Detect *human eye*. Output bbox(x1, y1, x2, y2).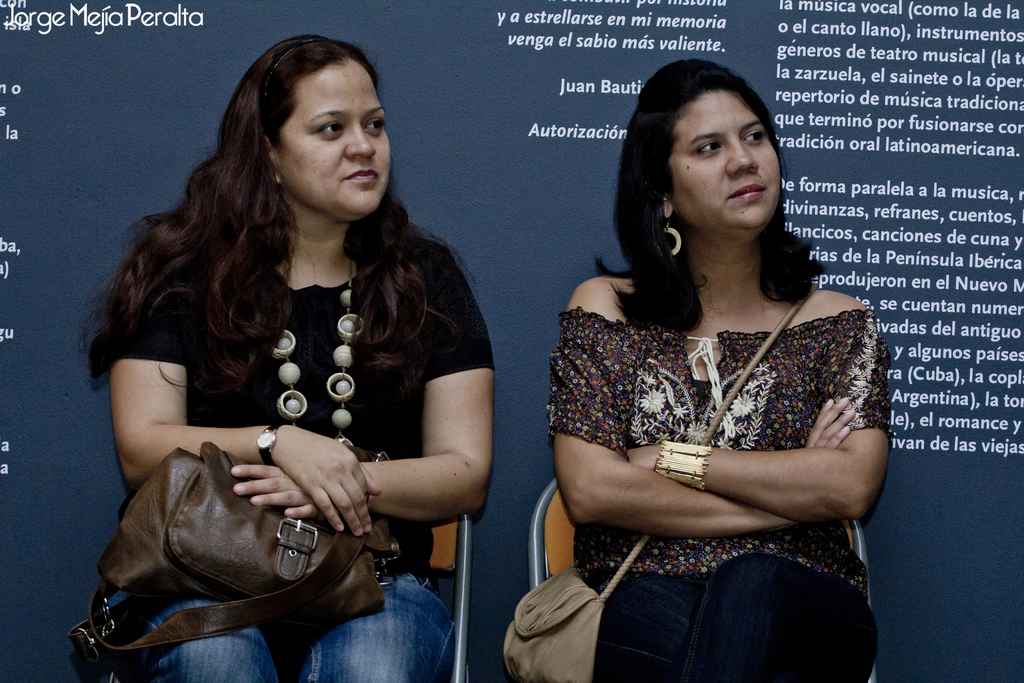
bbox(365, 115, 390, 136).
